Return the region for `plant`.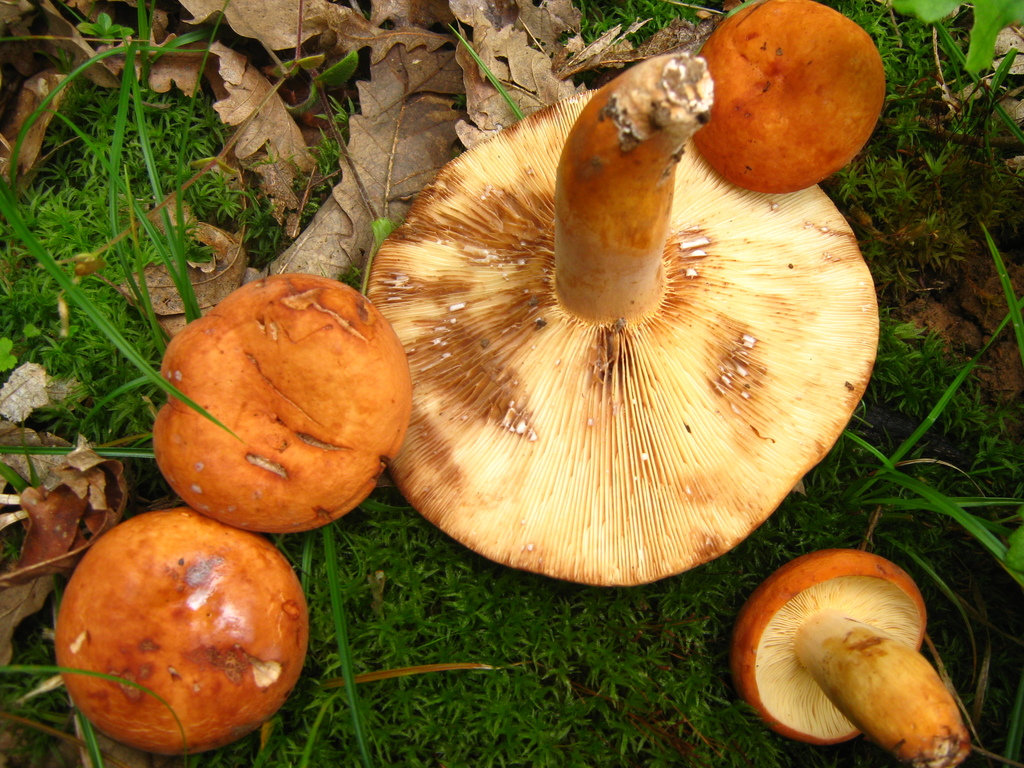
[x1=864, y1=145, x2=1023, y2=310].
